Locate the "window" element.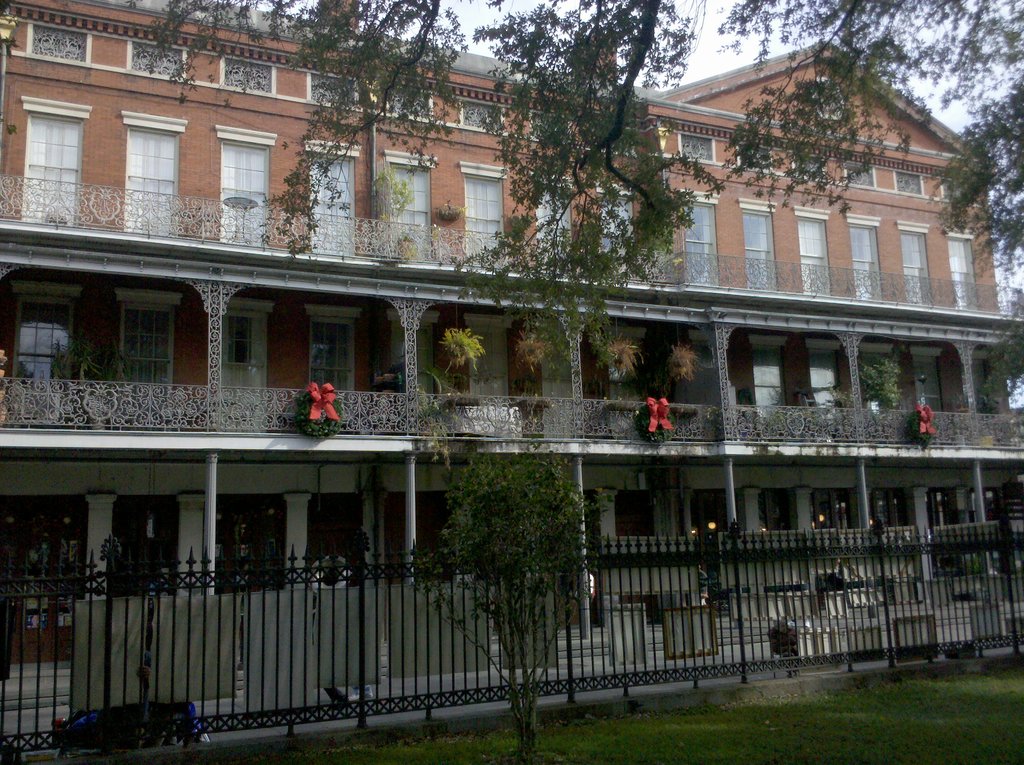
Element bbox: [left=900, top=230, right=931, bottom=303].
